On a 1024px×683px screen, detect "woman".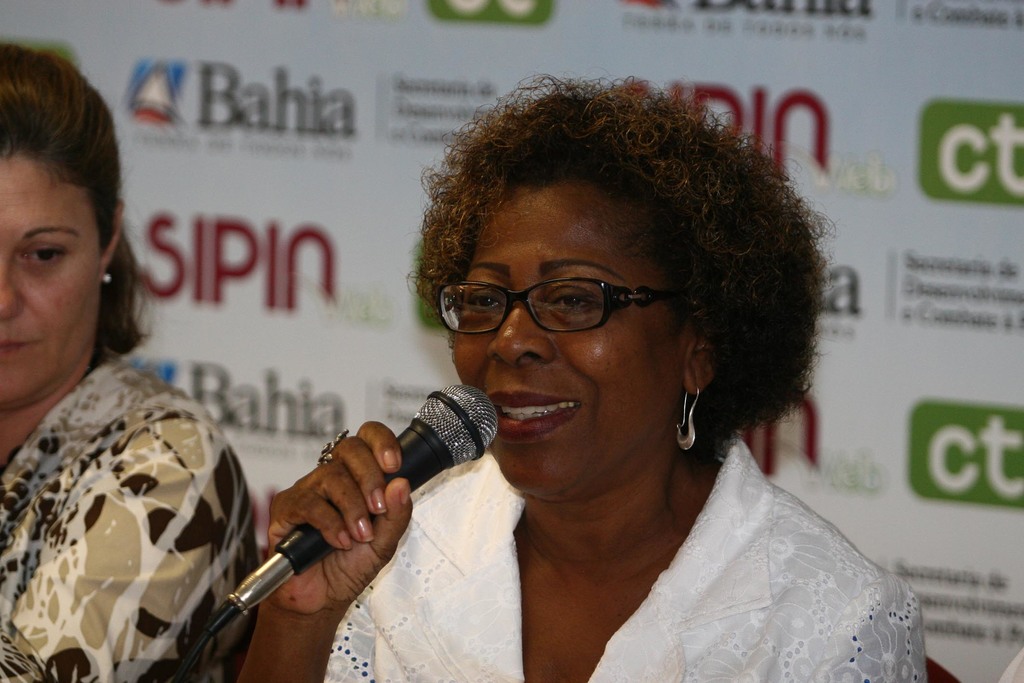
crop(0, 31, 268, 682).
